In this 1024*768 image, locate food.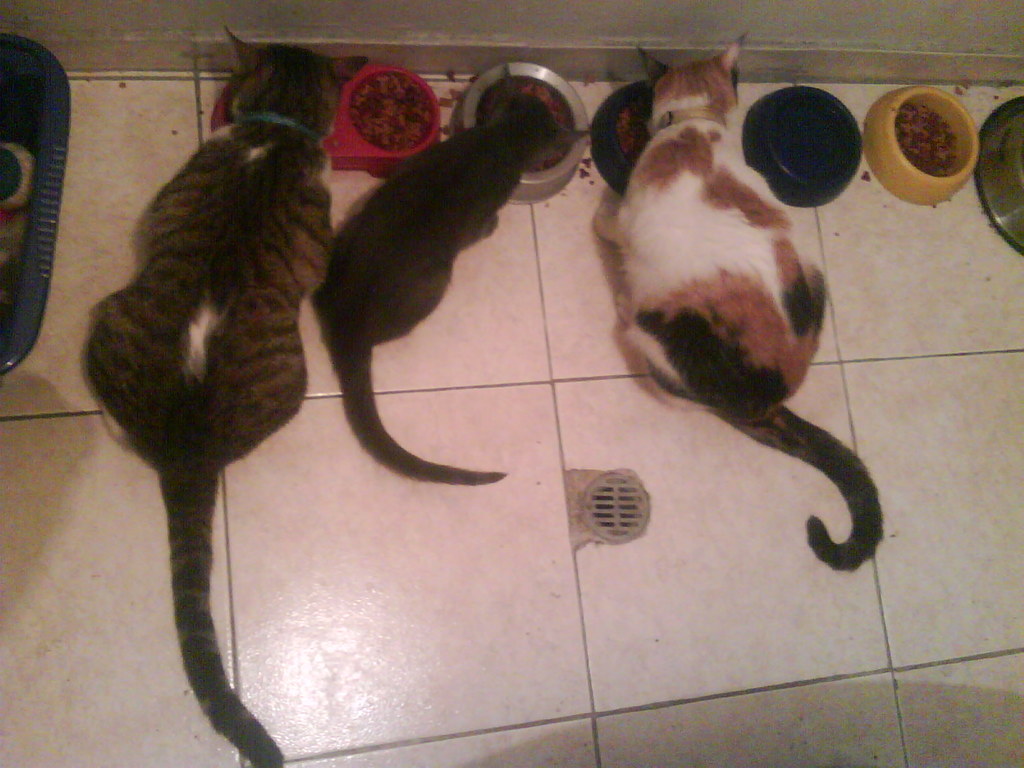
Bounding box: bbox=[525, 77, 571, 167].
